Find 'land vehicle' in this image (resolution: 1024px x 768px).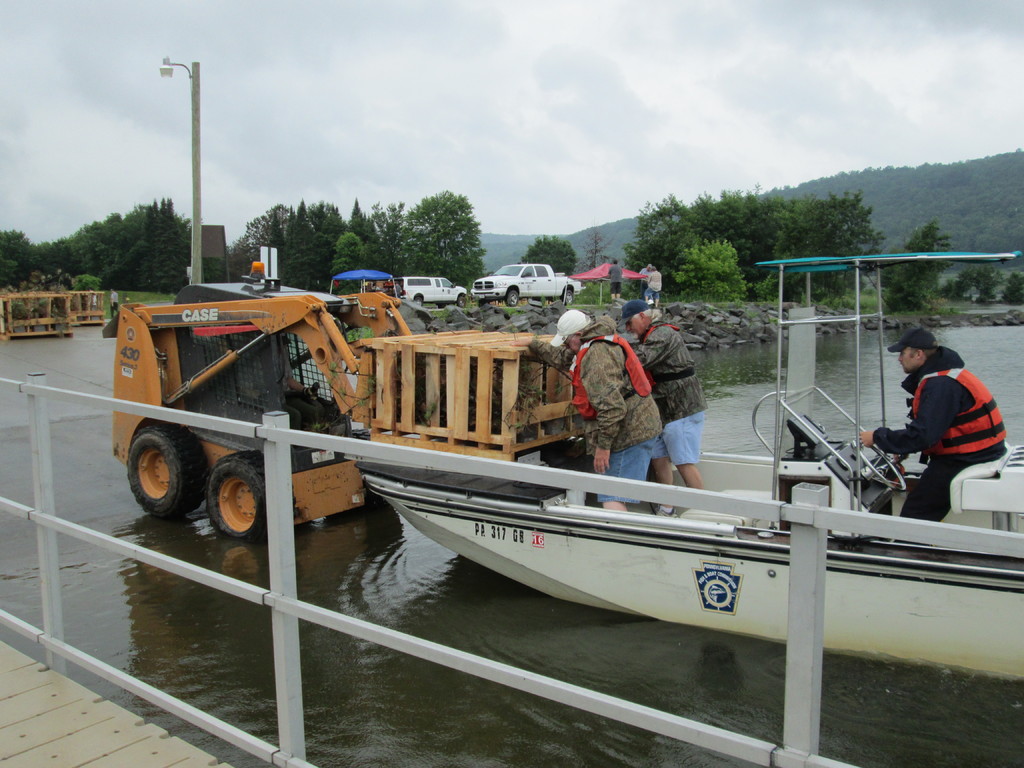
[left=469, top=262, right=588, bottom=307].
